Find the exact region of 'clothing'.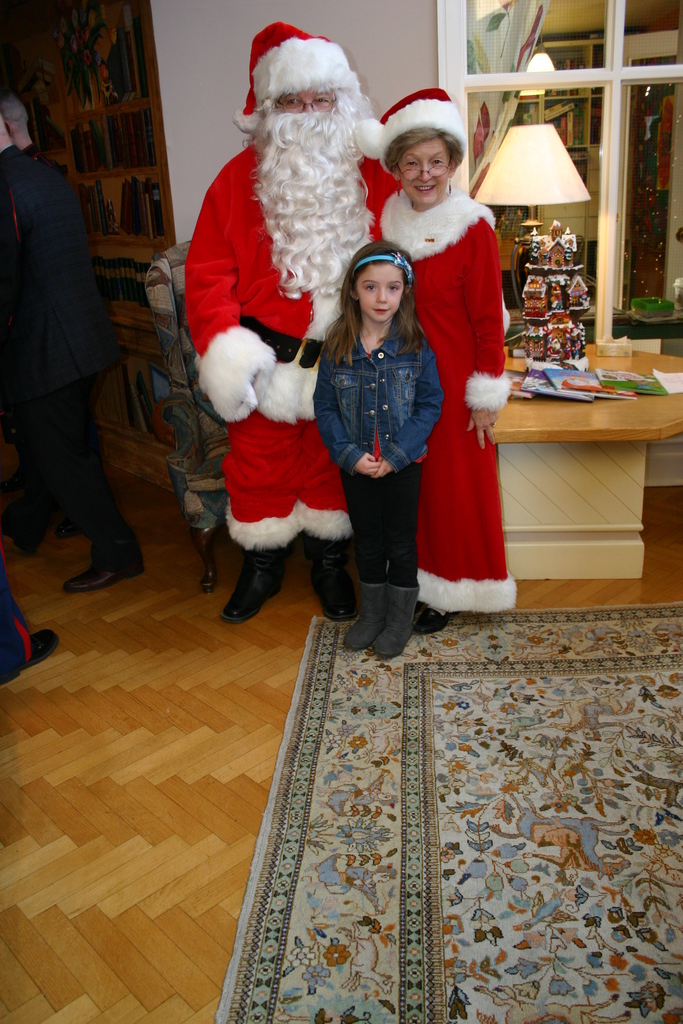
Exact region: crop(313, 316, 446, 581).
